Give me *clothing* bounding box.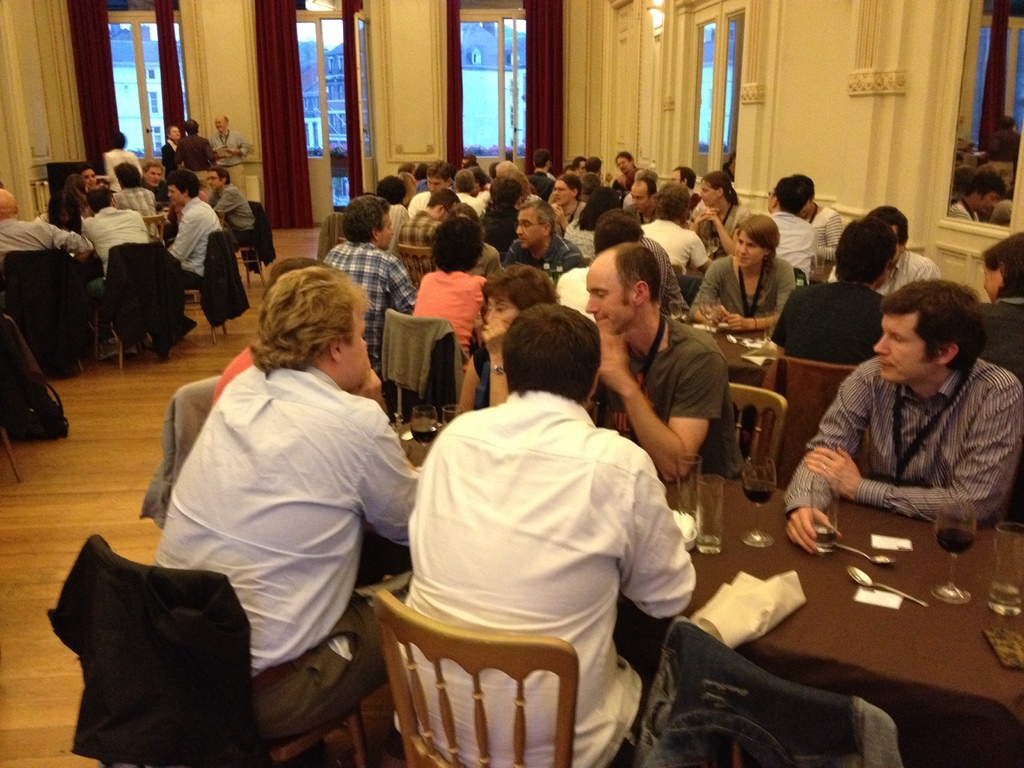
box(591, 315, 746, 481).
